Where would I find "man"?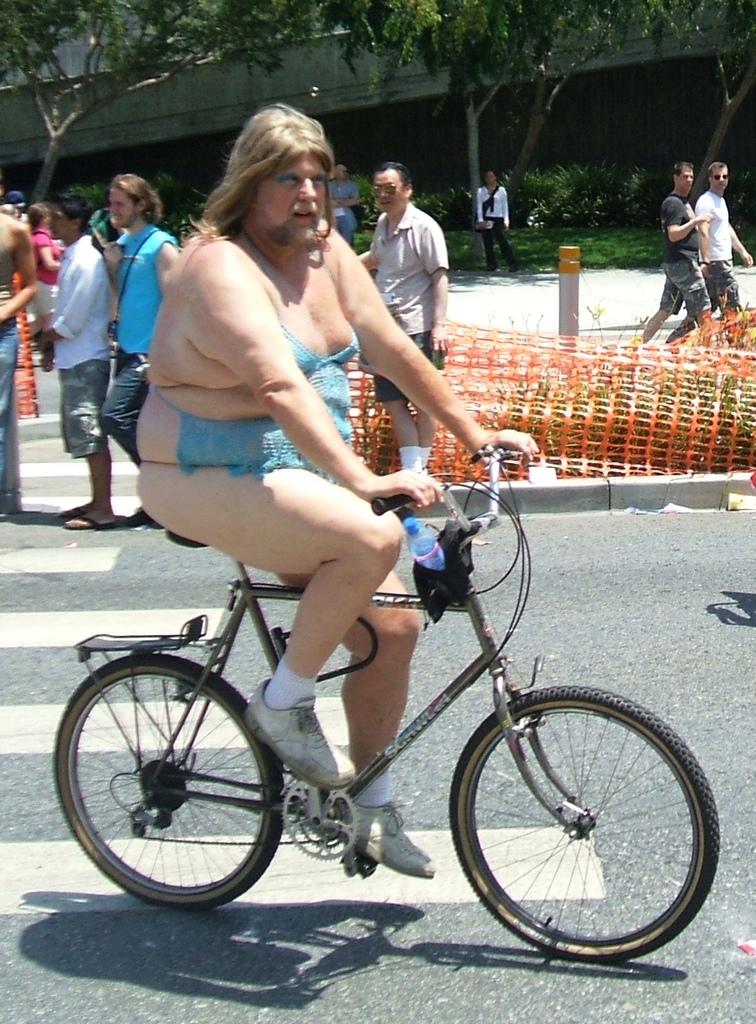
At locate(355, 156, 450, 470).
